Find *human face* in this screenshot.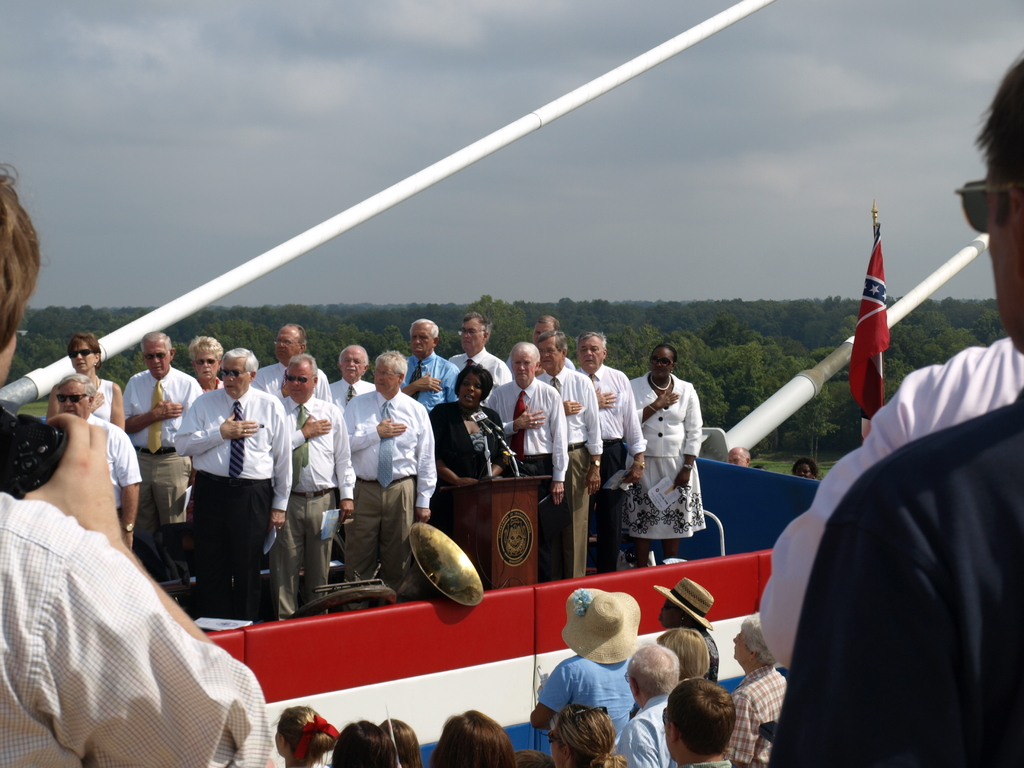
The bounding box for *human face* is rect(72, 342, 92, 369).
